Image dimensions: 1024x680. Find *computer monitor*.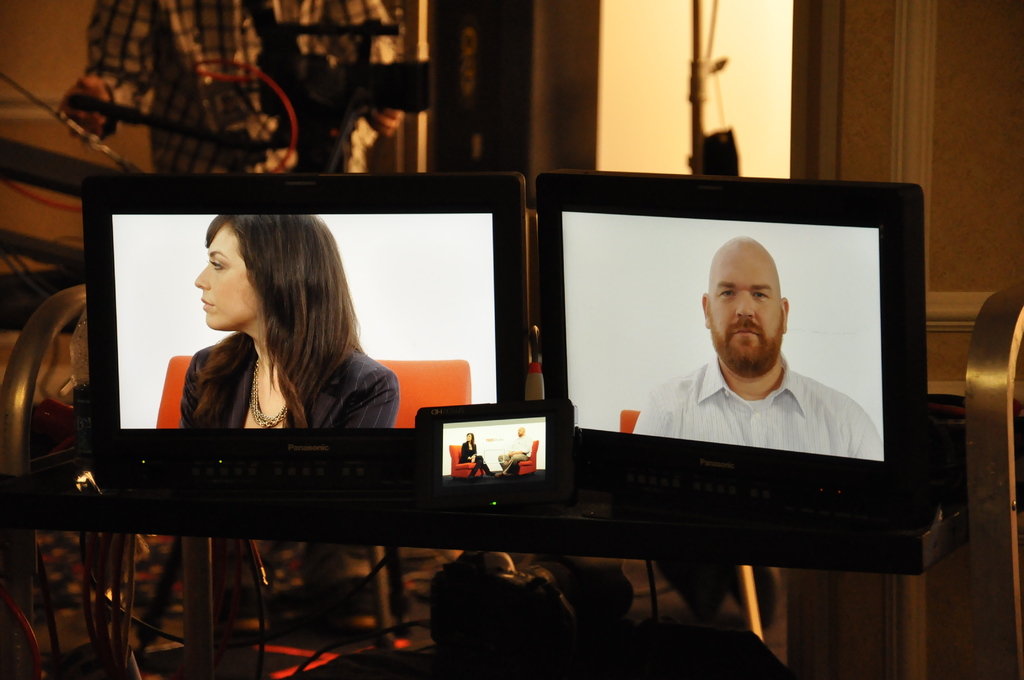
(86,172,535,499).
